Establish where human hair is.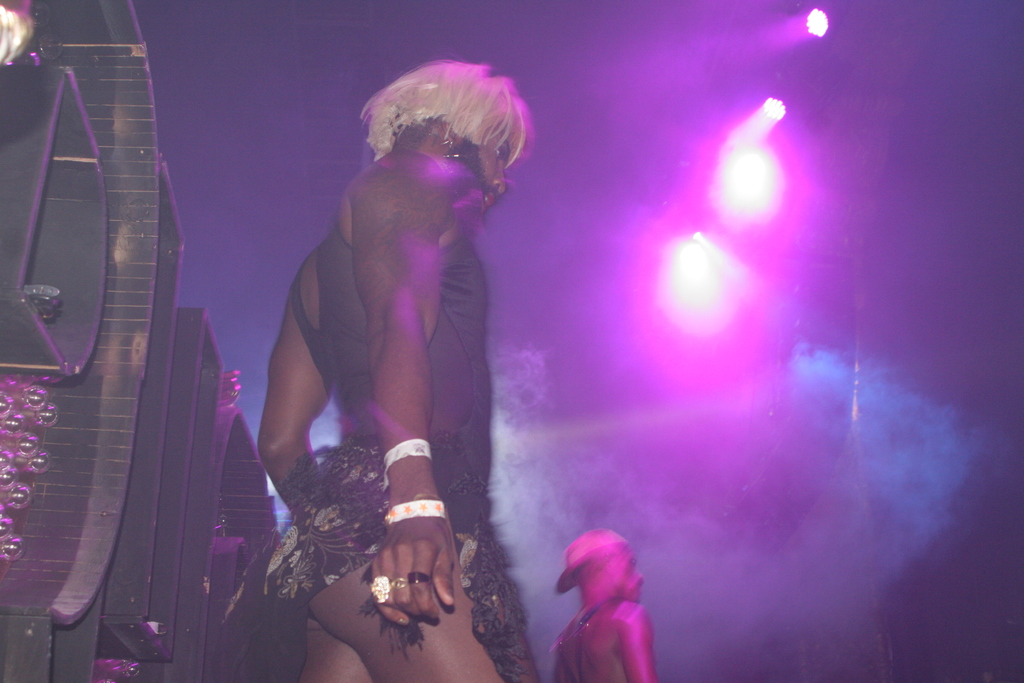
Established at (x1=364, y1=50, x2=532, y2=202).
